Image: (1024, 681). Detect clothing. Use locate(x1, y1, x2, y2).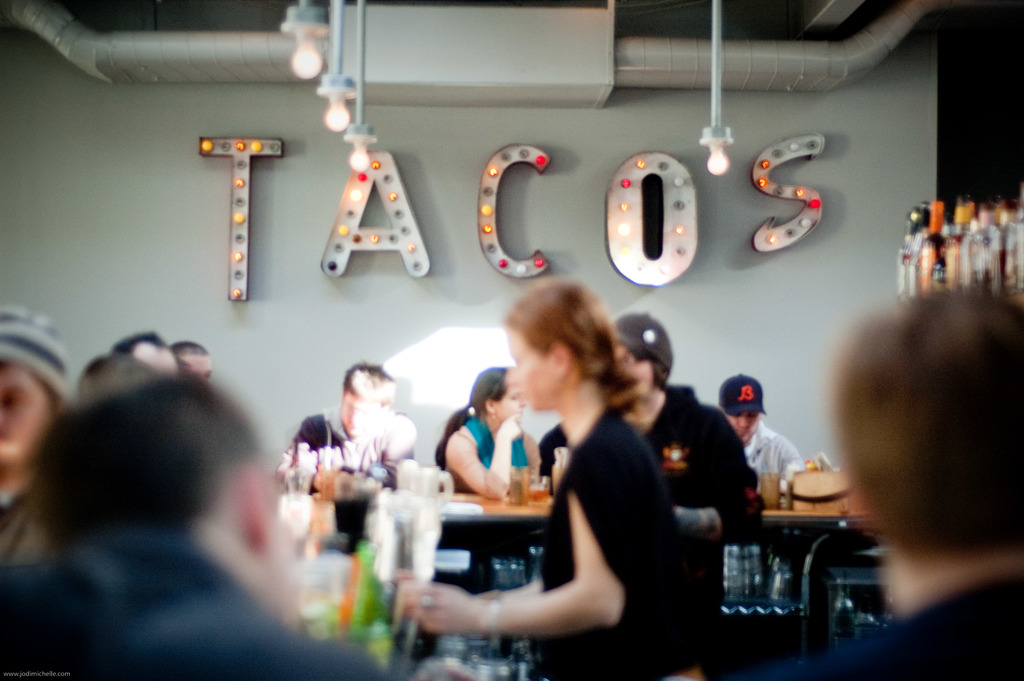
locate(528, 408, 712, 680).
